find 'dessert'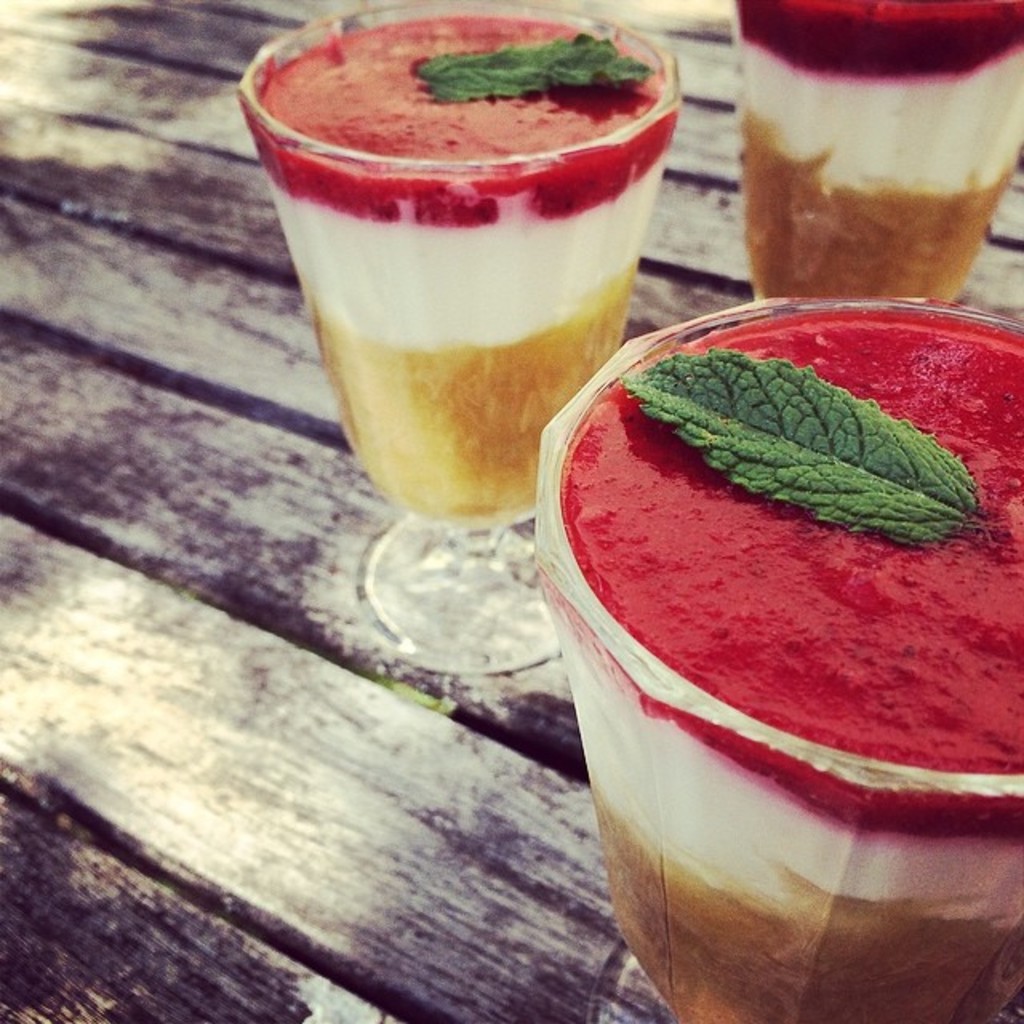
region(566, 318, 1022, 1022)
